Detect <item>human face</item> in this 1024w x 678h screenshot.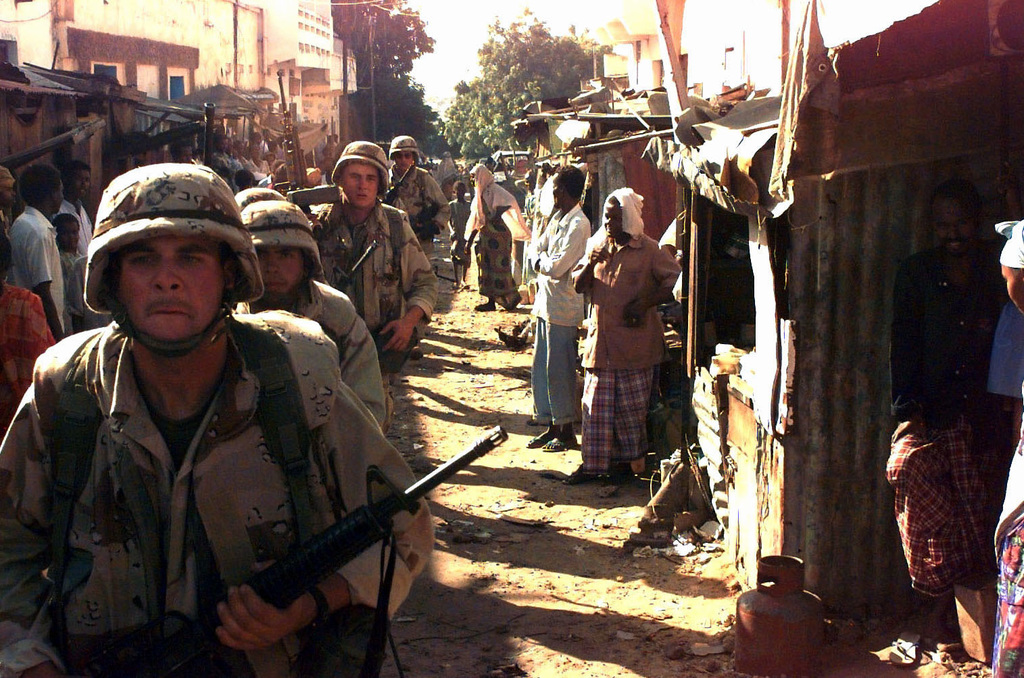
Detection: bbox=(455, 184, 465, 199).
